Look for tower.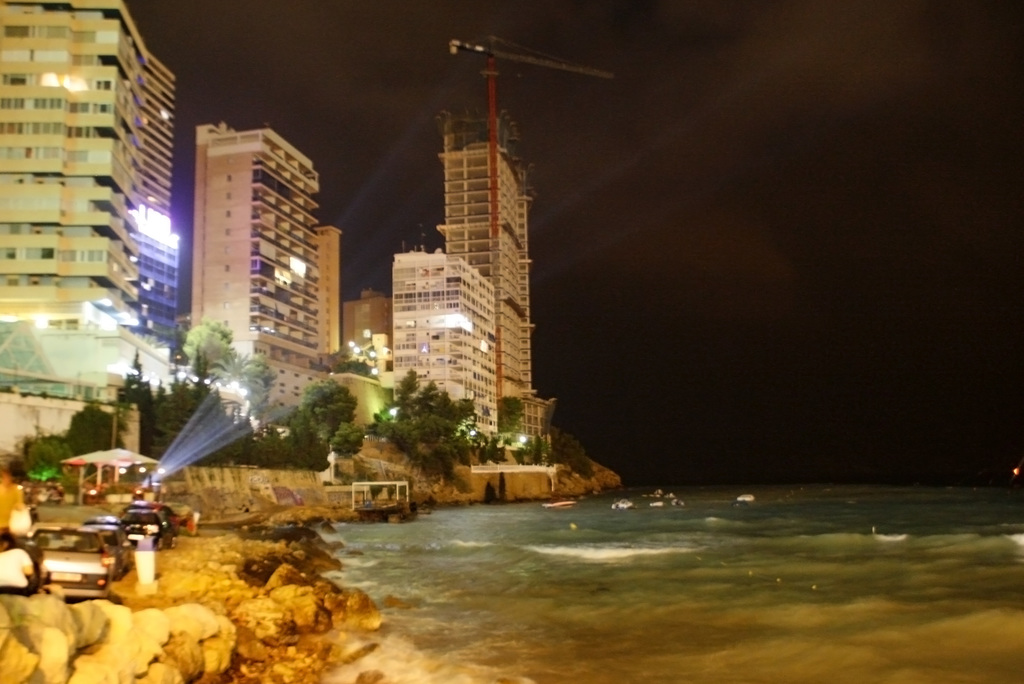
Found: (0, 0, 139, 431).
